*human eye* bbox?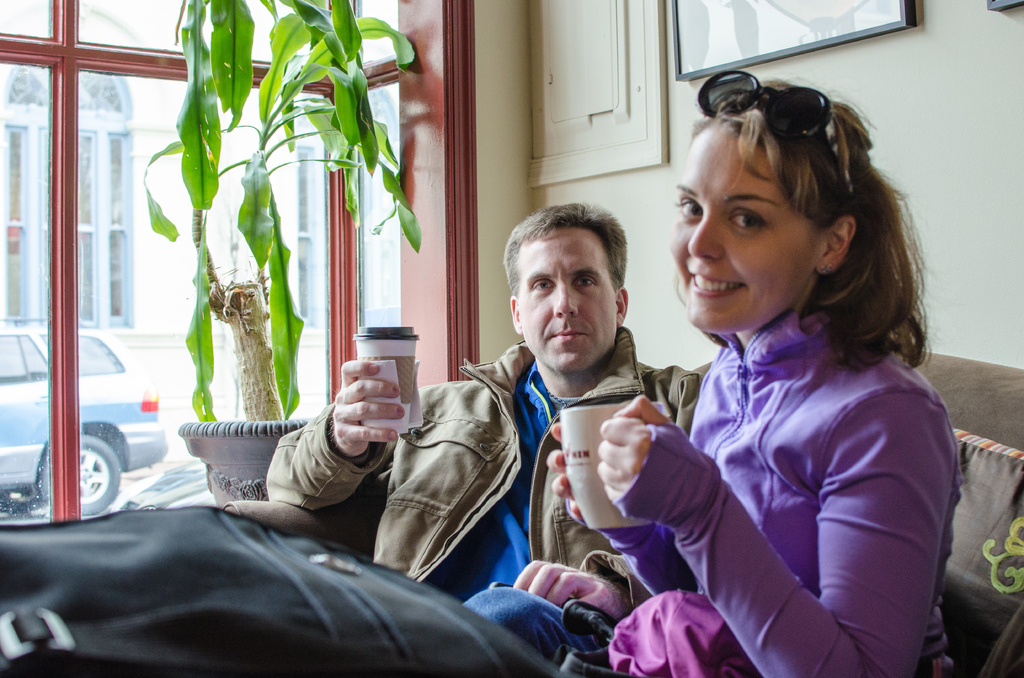
Rect(572, 275, 601, 291)
